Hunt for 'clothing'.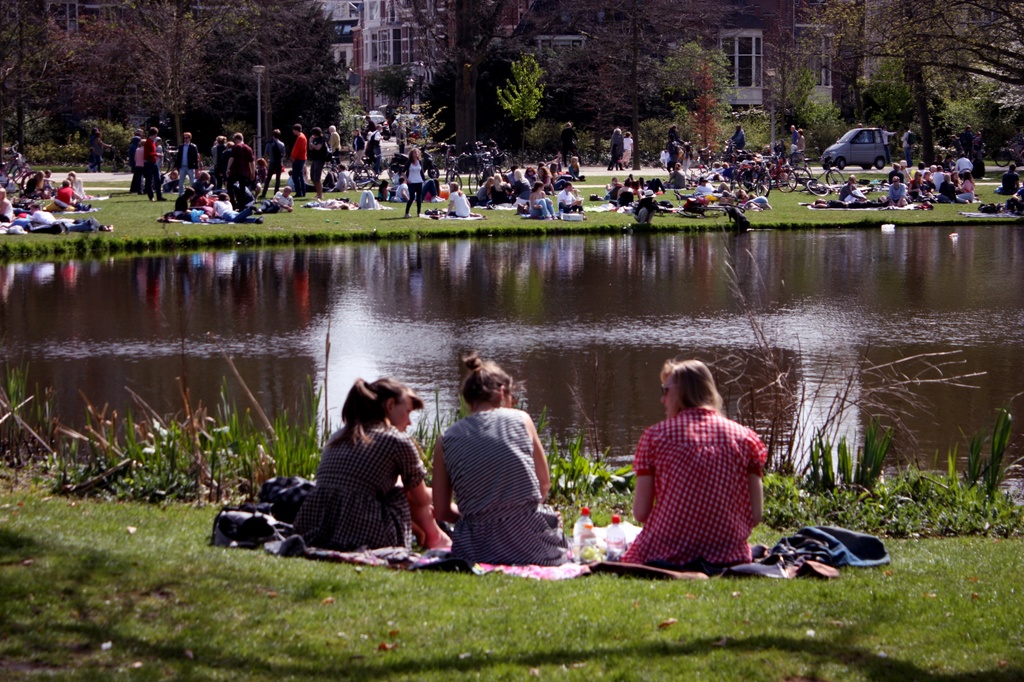
Hunted down at Rect(528, 197, 557, 220).
